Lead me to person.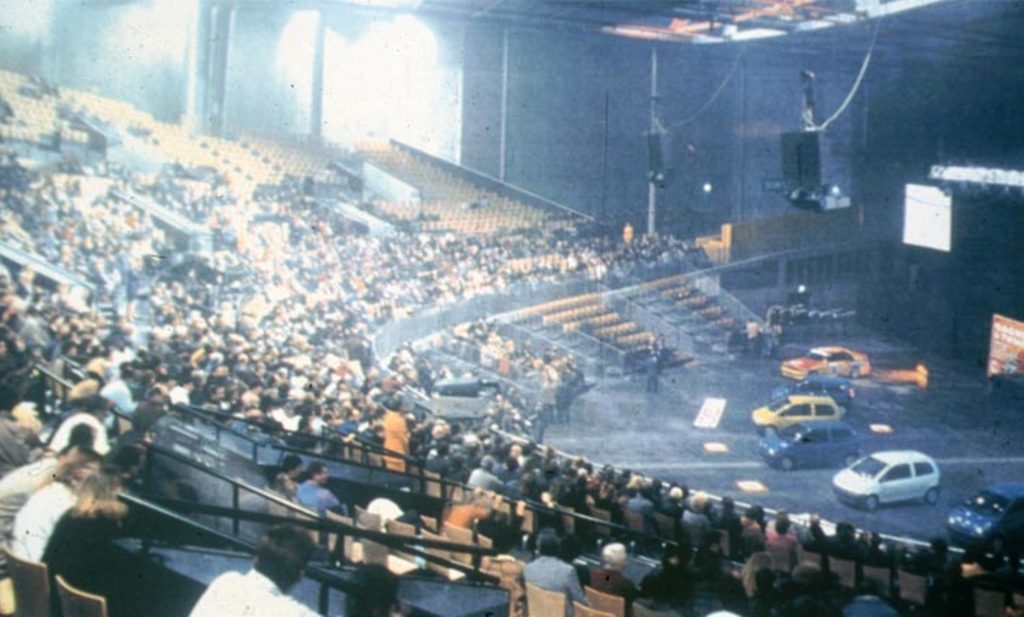
Lead to detection(524, 528, 594, 614).
